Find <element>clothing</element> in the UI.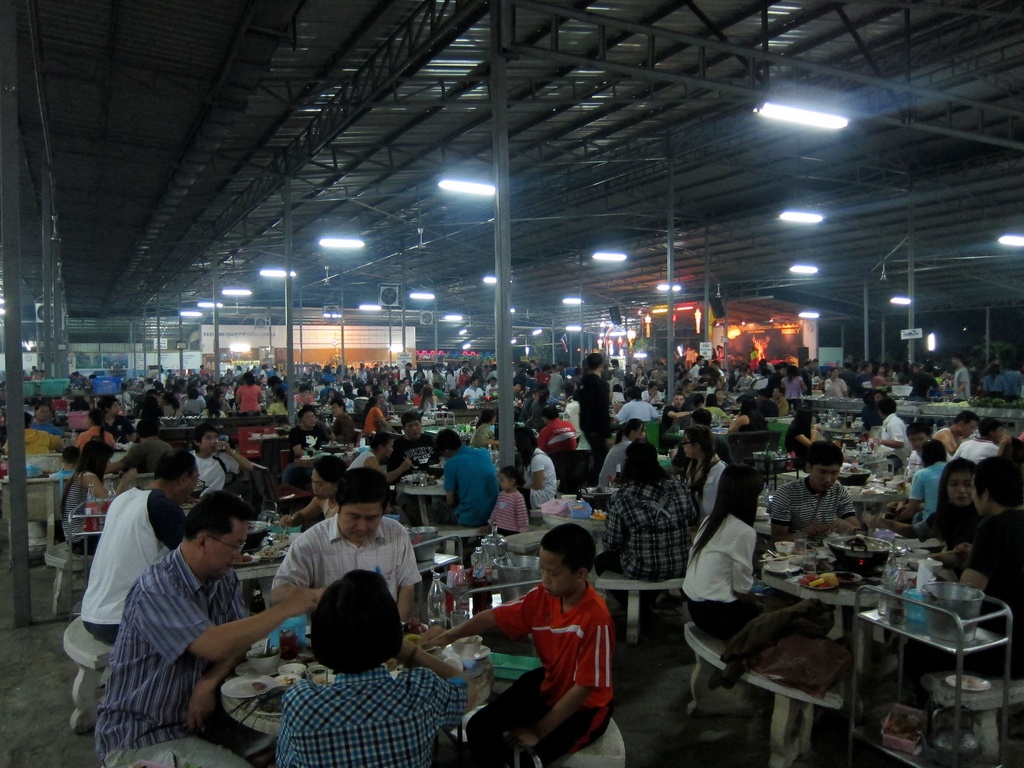
UI element at <box>617,399,659,431</box>.
